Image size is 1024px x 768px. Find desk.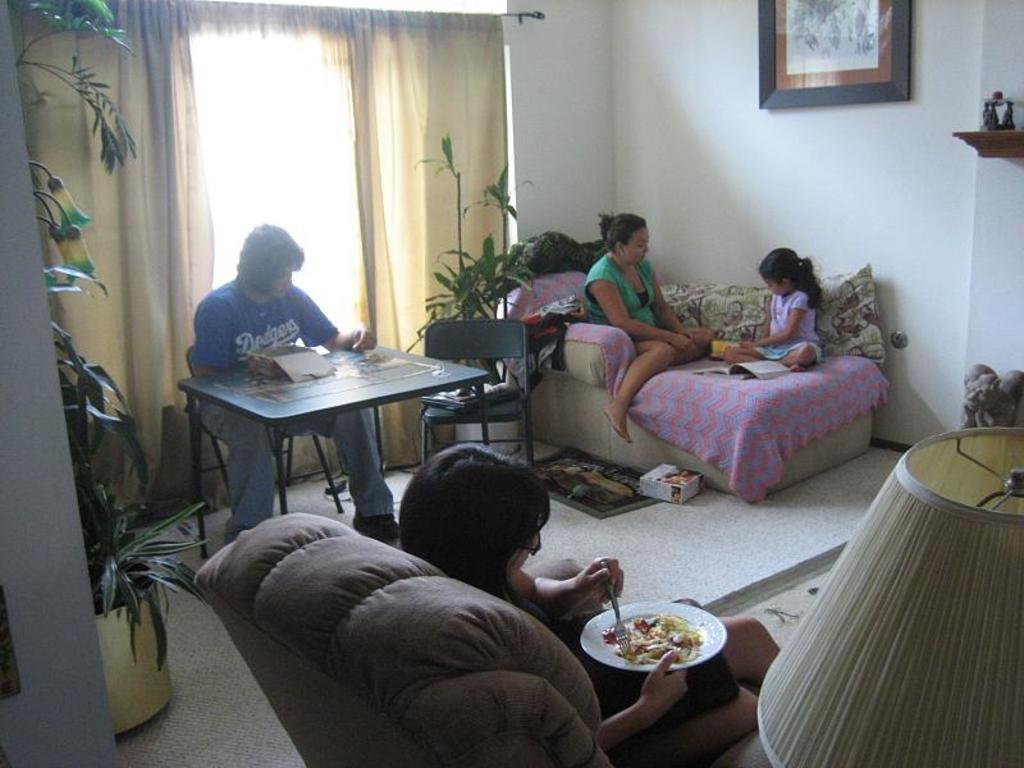
[168,321,524,536].
